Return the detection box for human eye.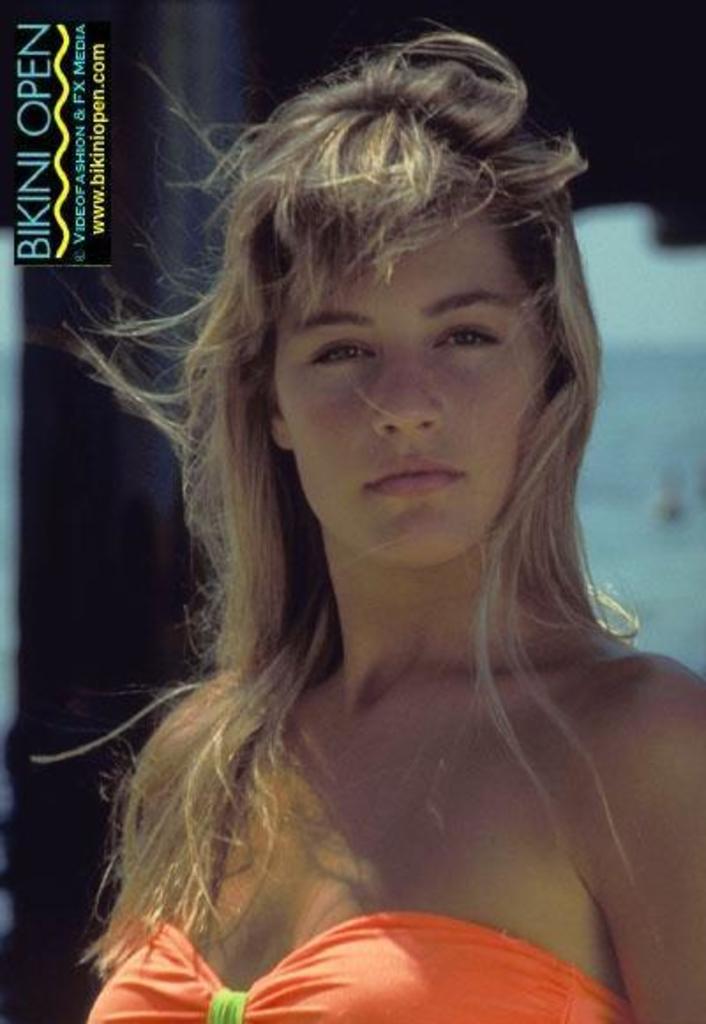
(434,290,521,367).
